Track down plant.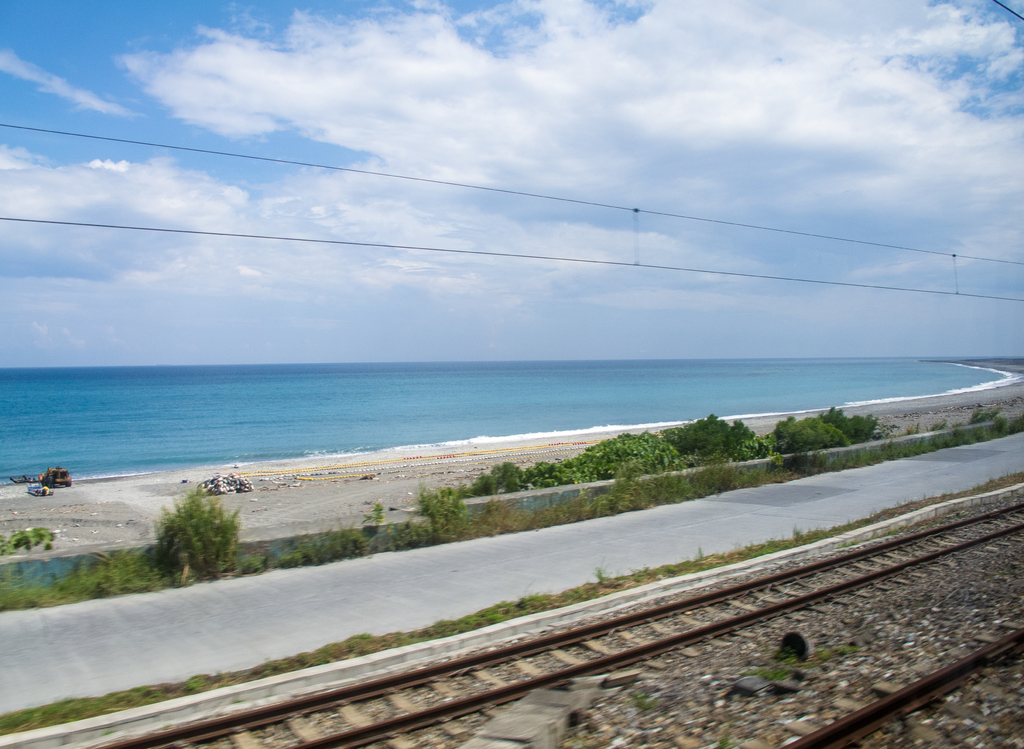
Tracked to (228,535,334,577).
